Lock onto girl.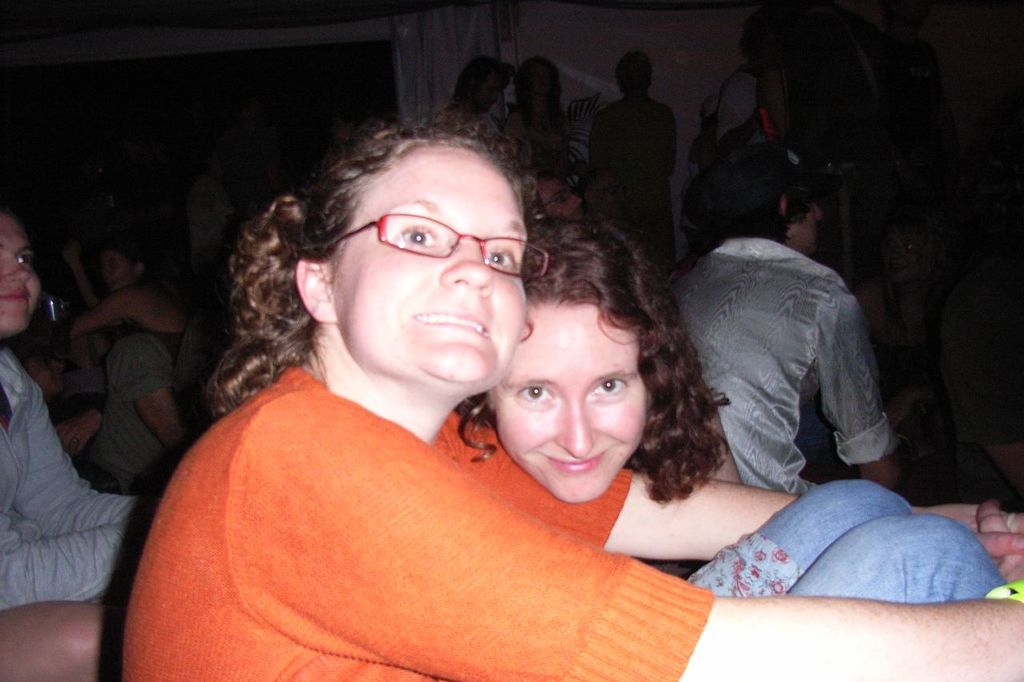
Locked: (left=121, top=119, right=1023, bottom=681).
